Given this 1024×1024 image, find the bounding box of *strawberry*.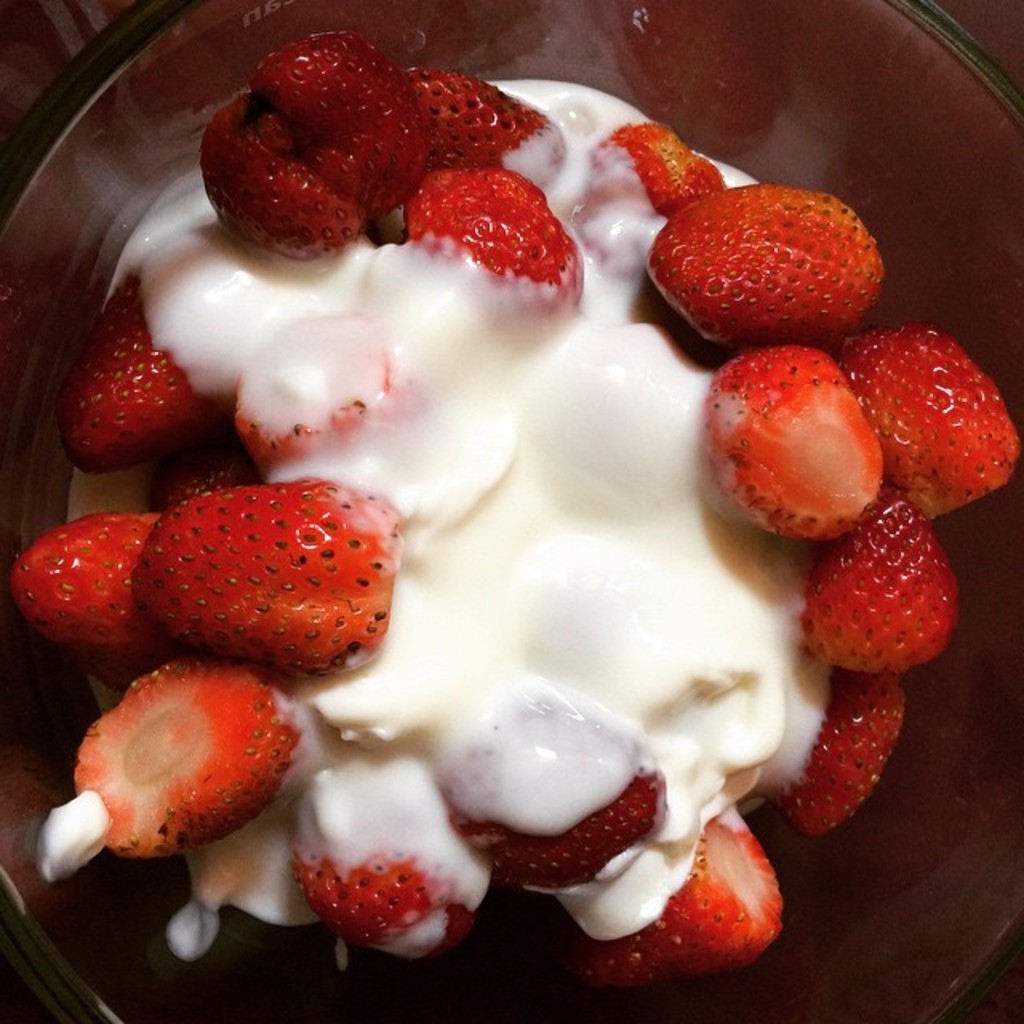
650 189 878 342.
